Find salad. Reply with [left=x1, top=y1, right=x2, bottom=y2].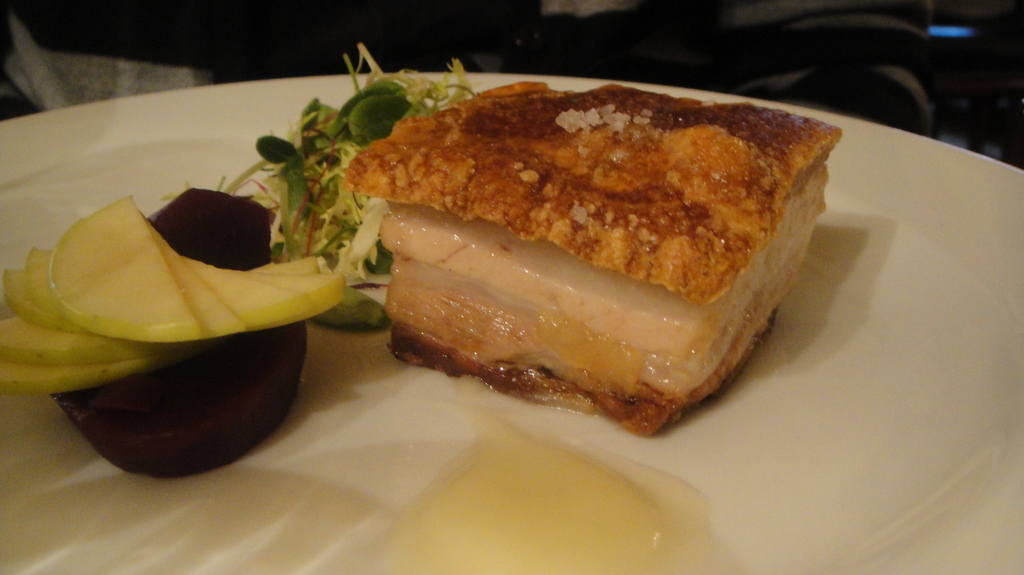
[left=173, top=43, right=486, bottom=338].
